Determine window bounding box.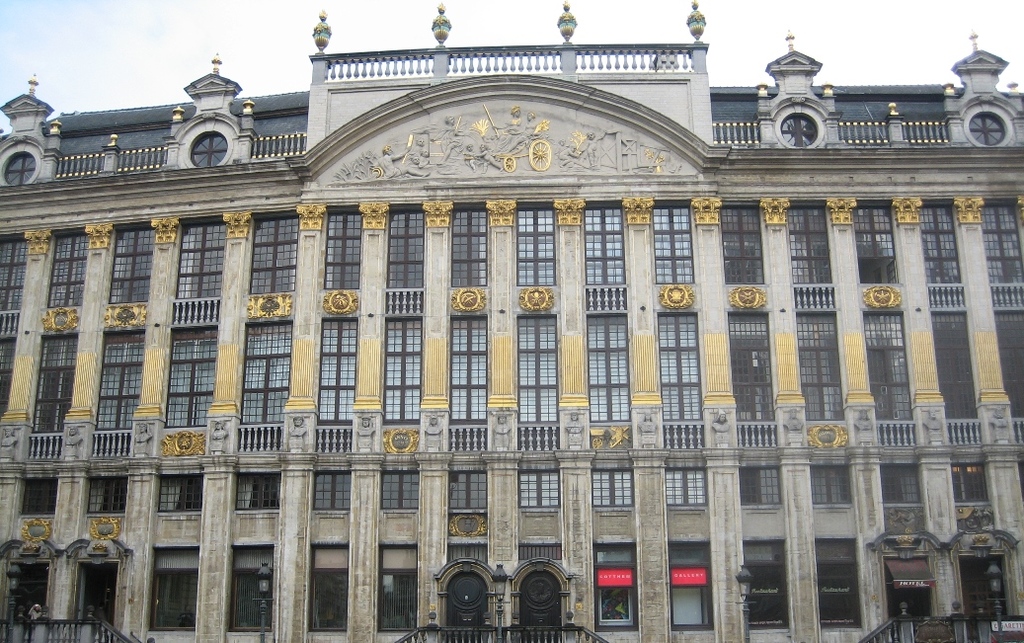
Determined: [728,310,775,424].
